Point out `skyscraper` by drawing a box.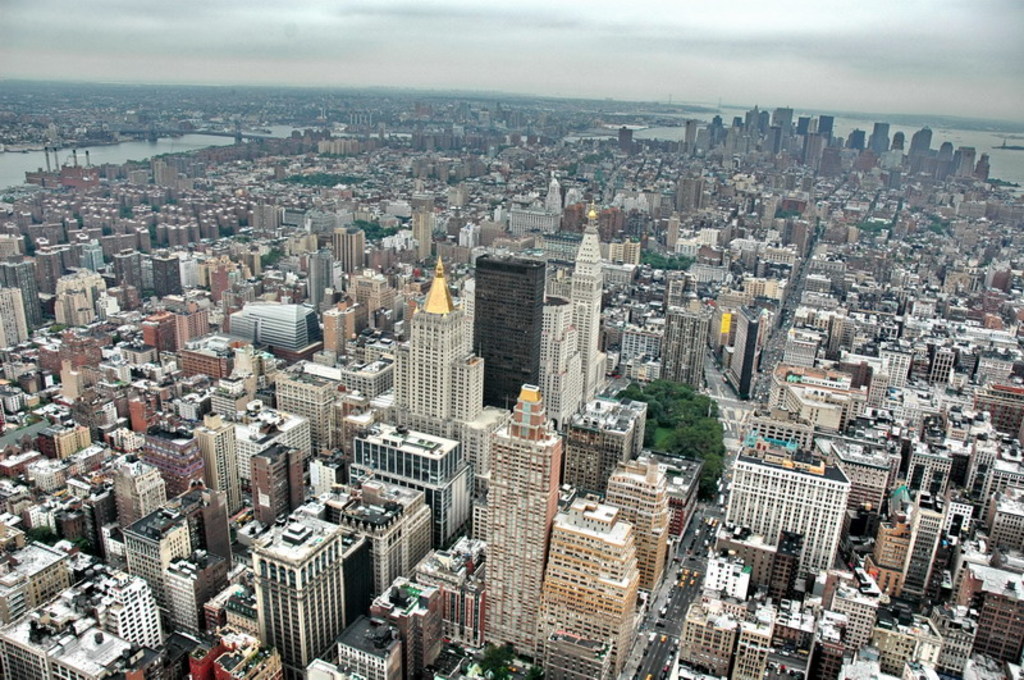
(x1=389, y1=255, x2=484, y2=487).
